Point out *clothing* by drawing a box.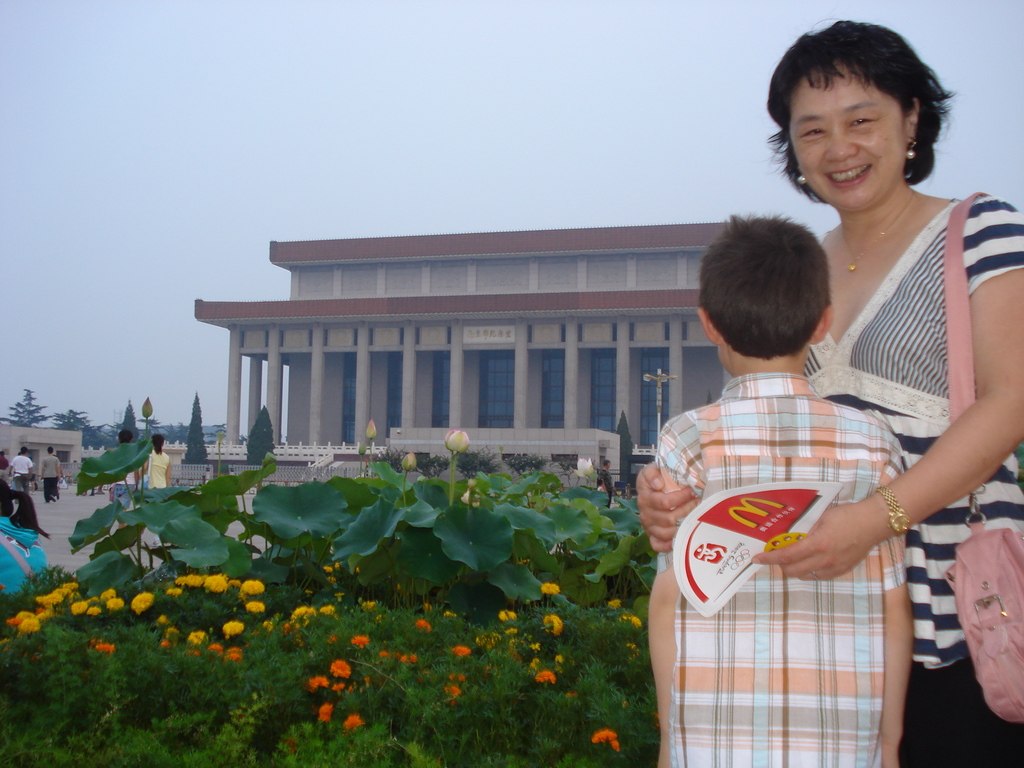
BBox(113, 471, 137, 511).
